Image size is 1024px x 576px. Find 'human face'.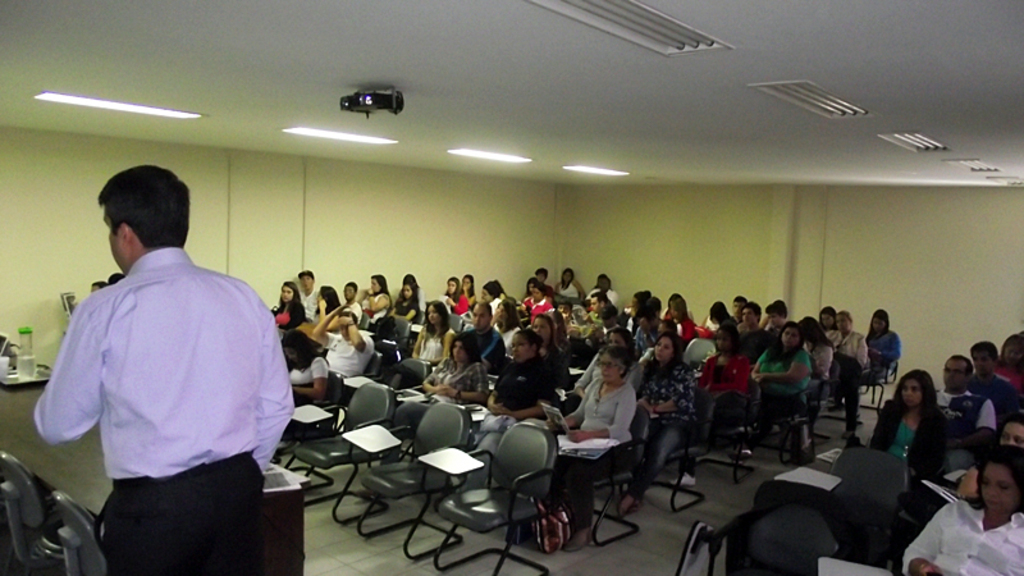
rect(598, 353, 623, 385).
